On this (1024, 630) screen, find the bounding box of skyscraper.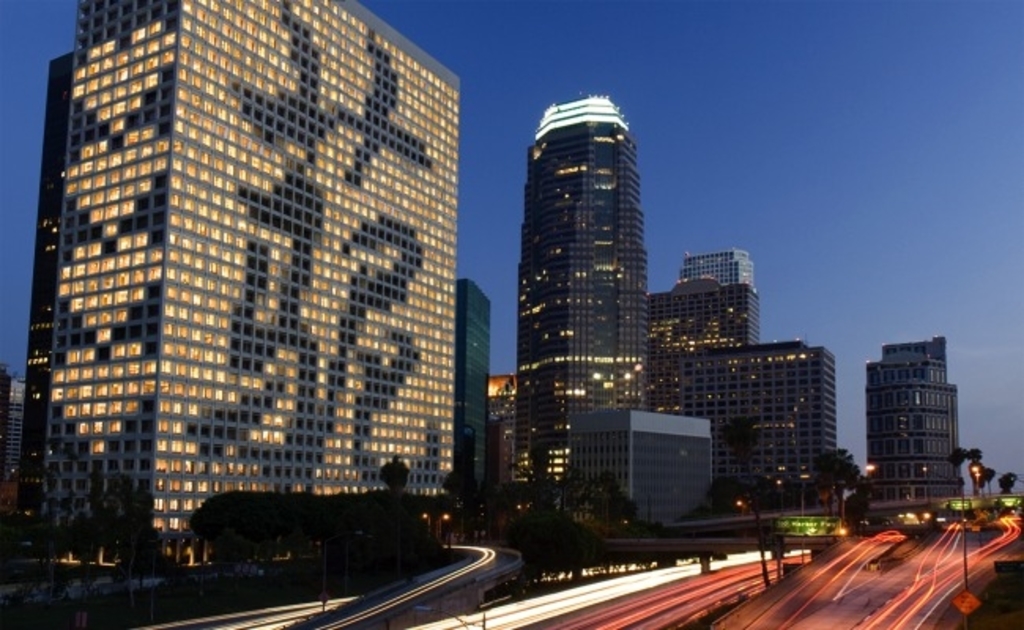
Bounding box: 681, 247, 759, 288.
